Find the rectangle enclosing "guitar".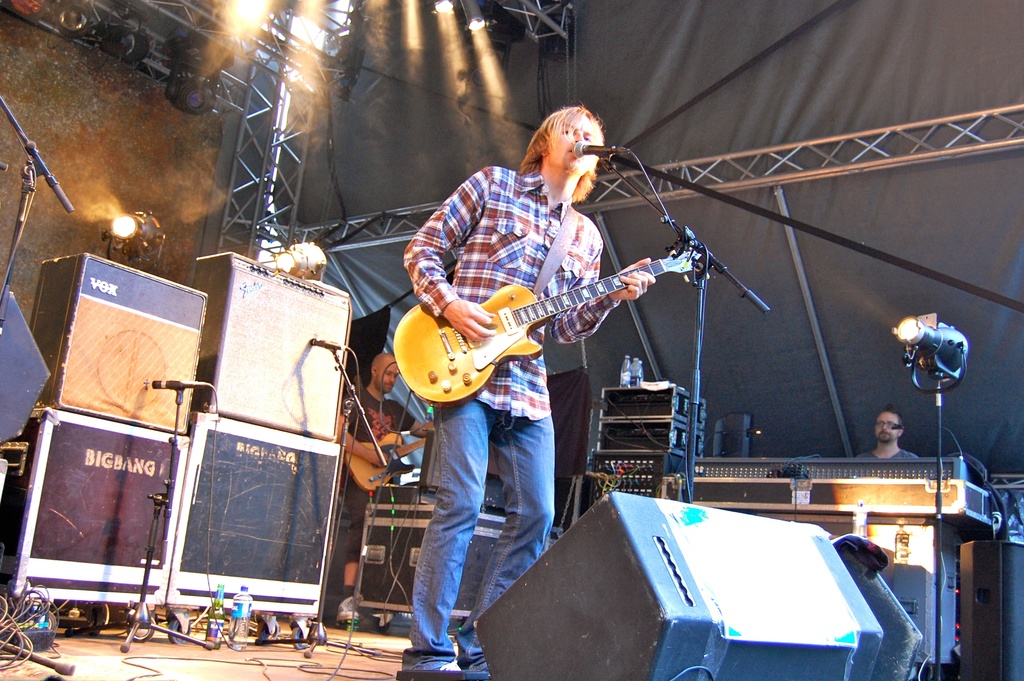
Rect(390, 249, 698, 405).
